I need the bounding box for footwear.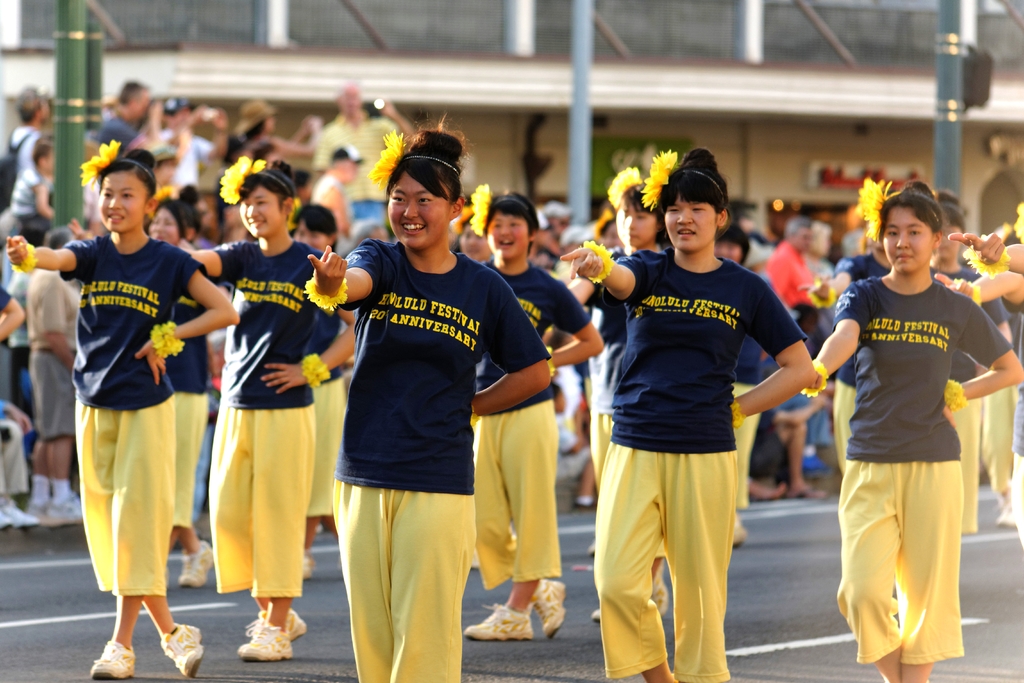
Here it is: {"x1": 3, "y1": 495, "x2": 37, "y2": 524}.
